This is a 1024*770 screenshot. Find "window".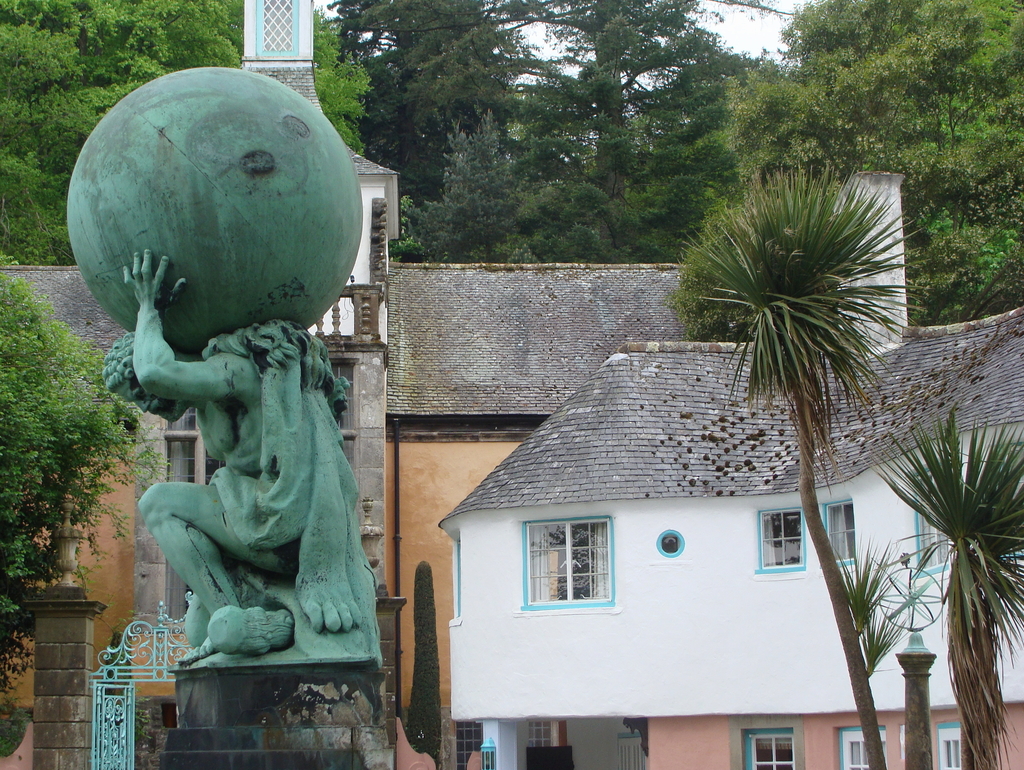
Bounding box: box=[758, 511, 808, 575].
